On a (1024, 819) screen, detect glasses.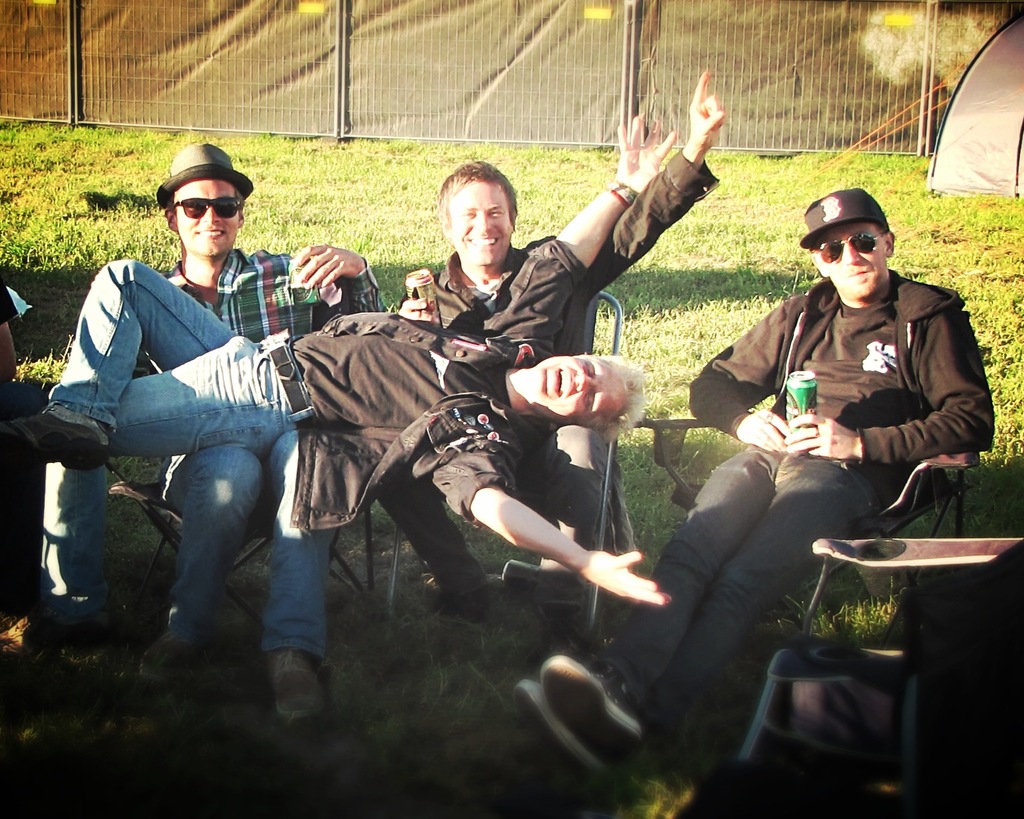
box=[172, 198, 244, 221].
